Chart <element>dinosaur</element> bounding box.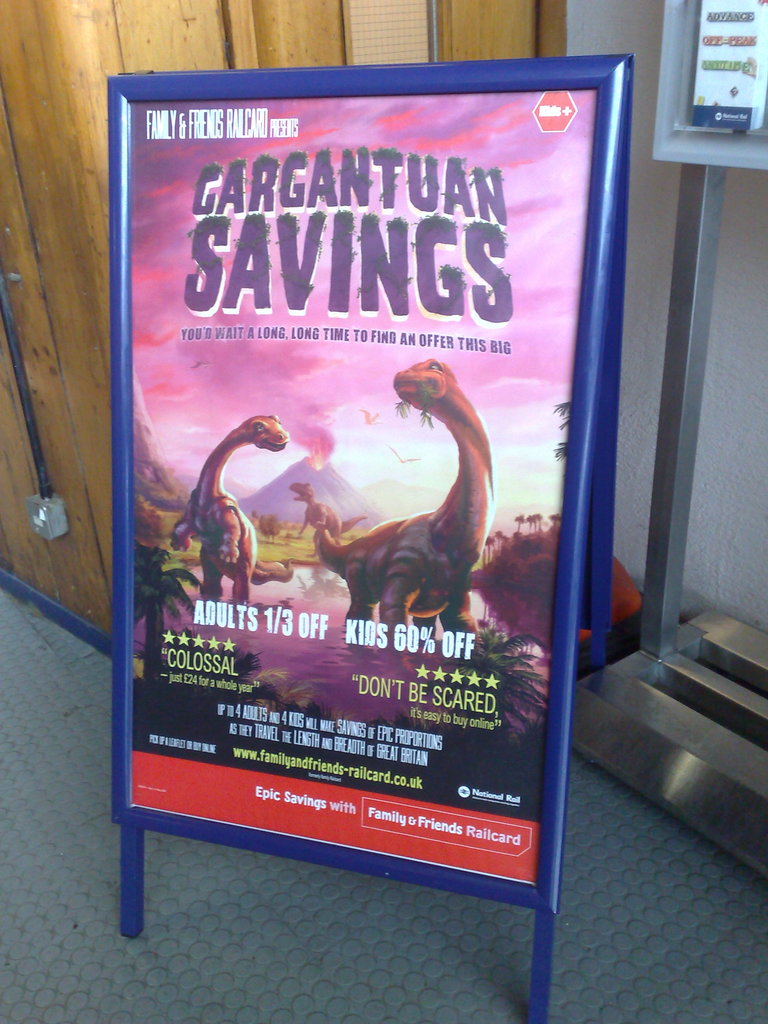
Charted: <box>293,472,368,557</box>.
